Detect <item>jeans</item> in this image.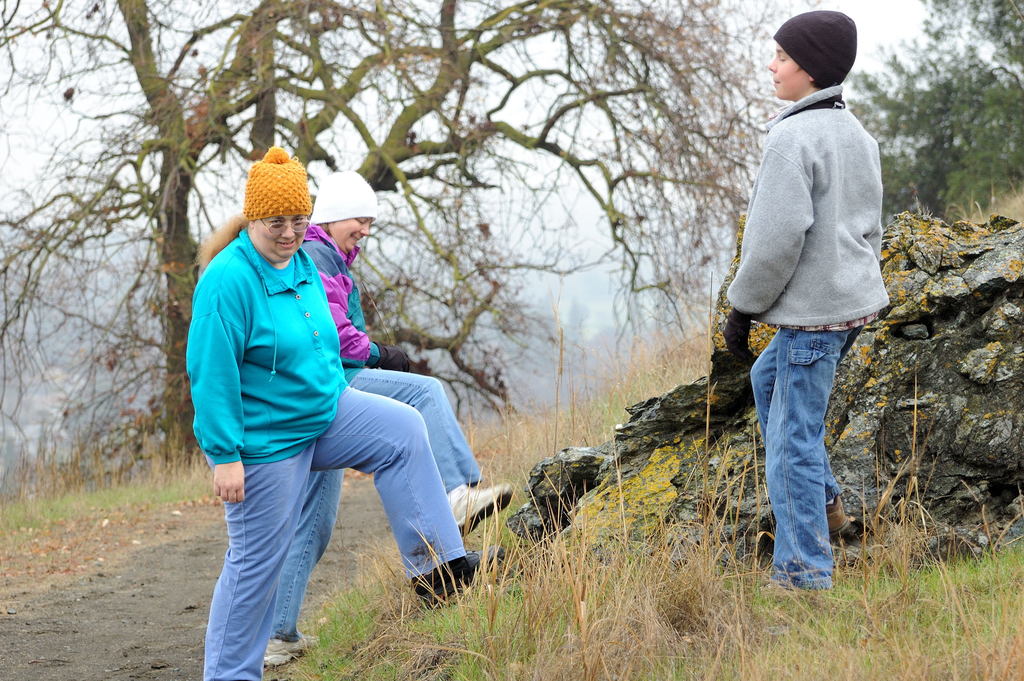
Detection: l=764, t=322, r=861, b=610.
